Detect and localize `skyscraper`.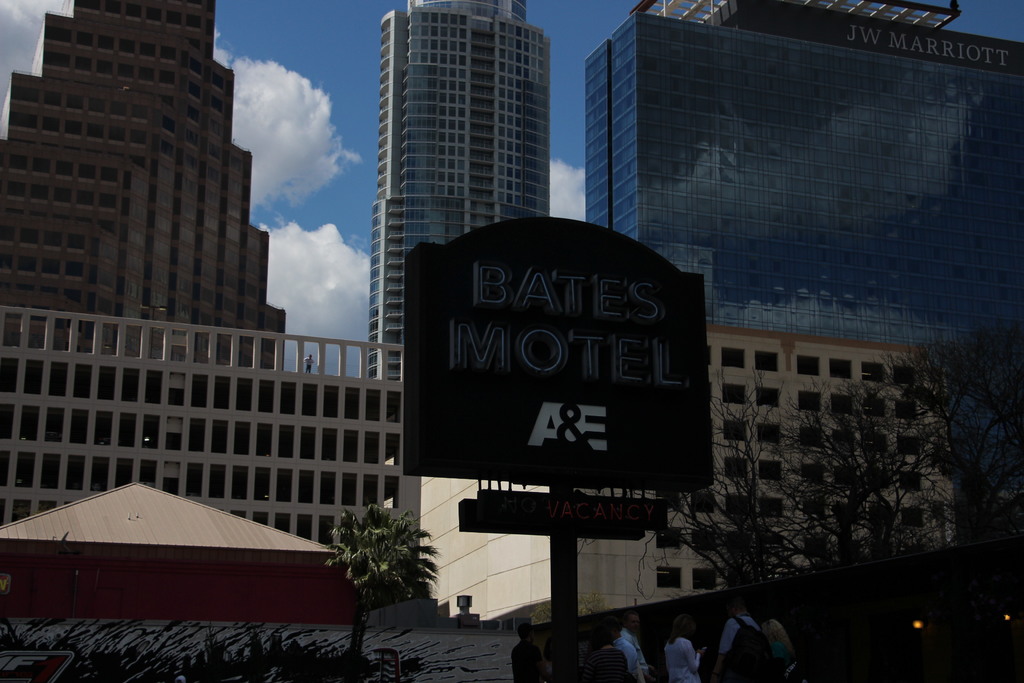
Localized at box(0, 0, 291, 373).
